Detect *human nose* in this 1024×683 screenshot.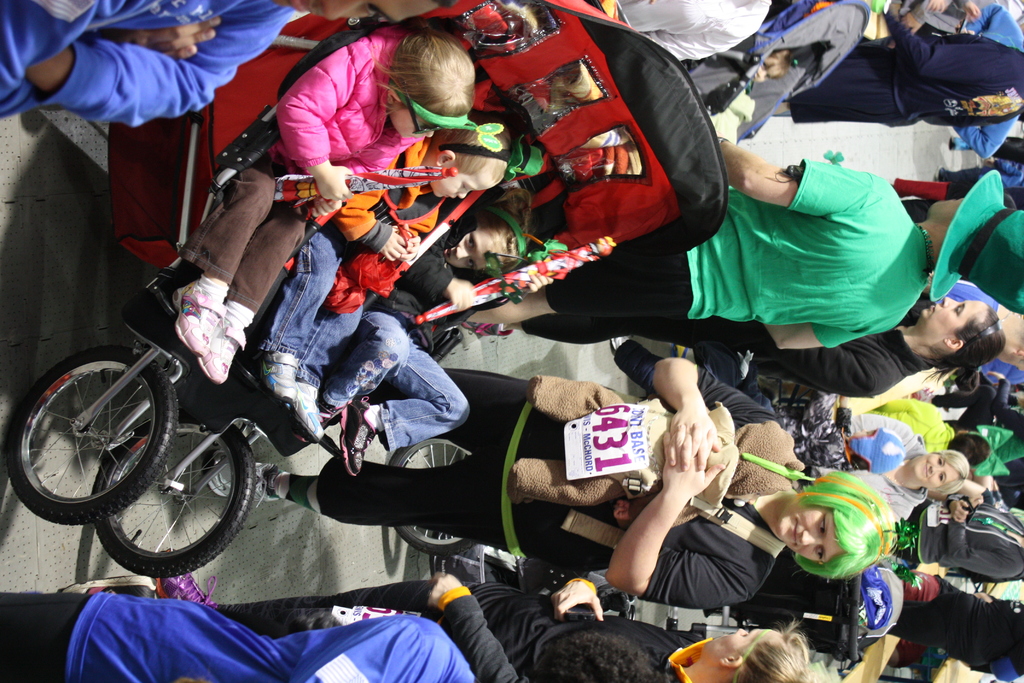
Detection: locate(943, 295, 956, 305).
